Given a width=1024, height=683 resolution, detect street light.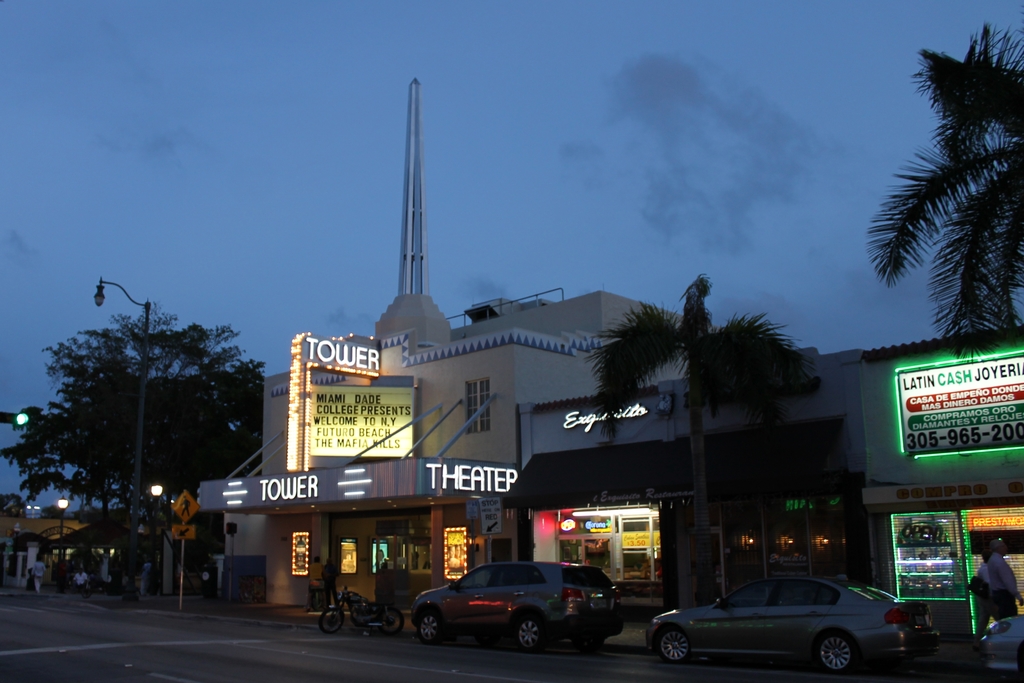
x1=55 y1=492 x2=72 y2=598.
